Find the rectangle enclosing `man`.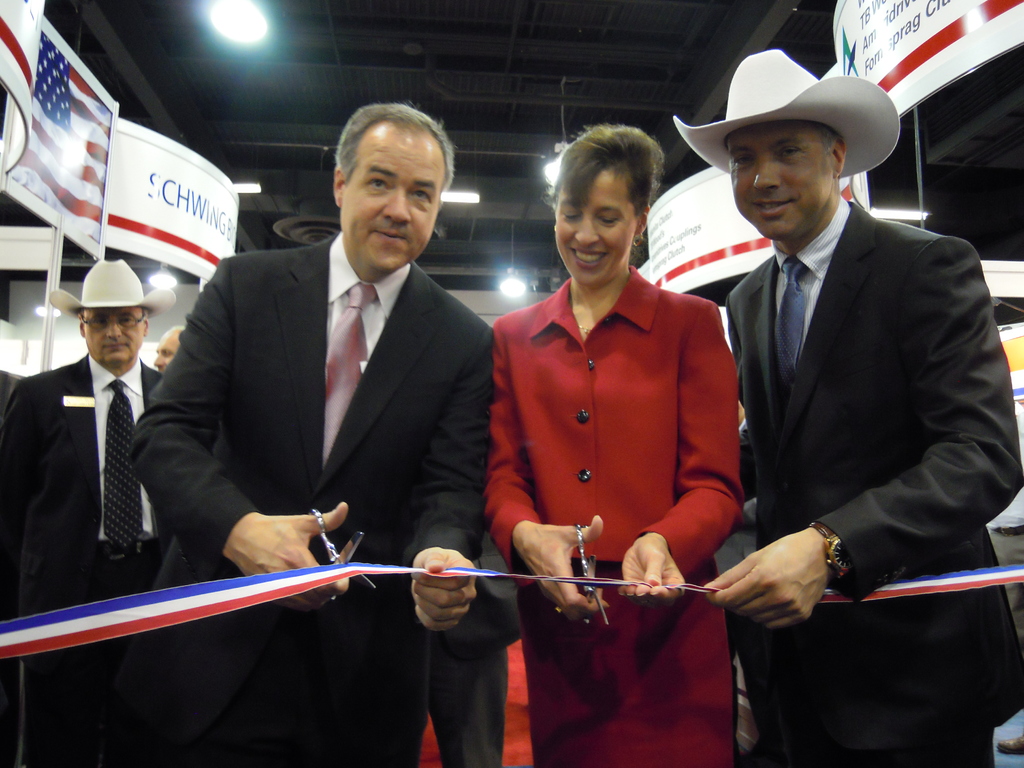
x1=147 y1=320 x2=188 y2=380.
